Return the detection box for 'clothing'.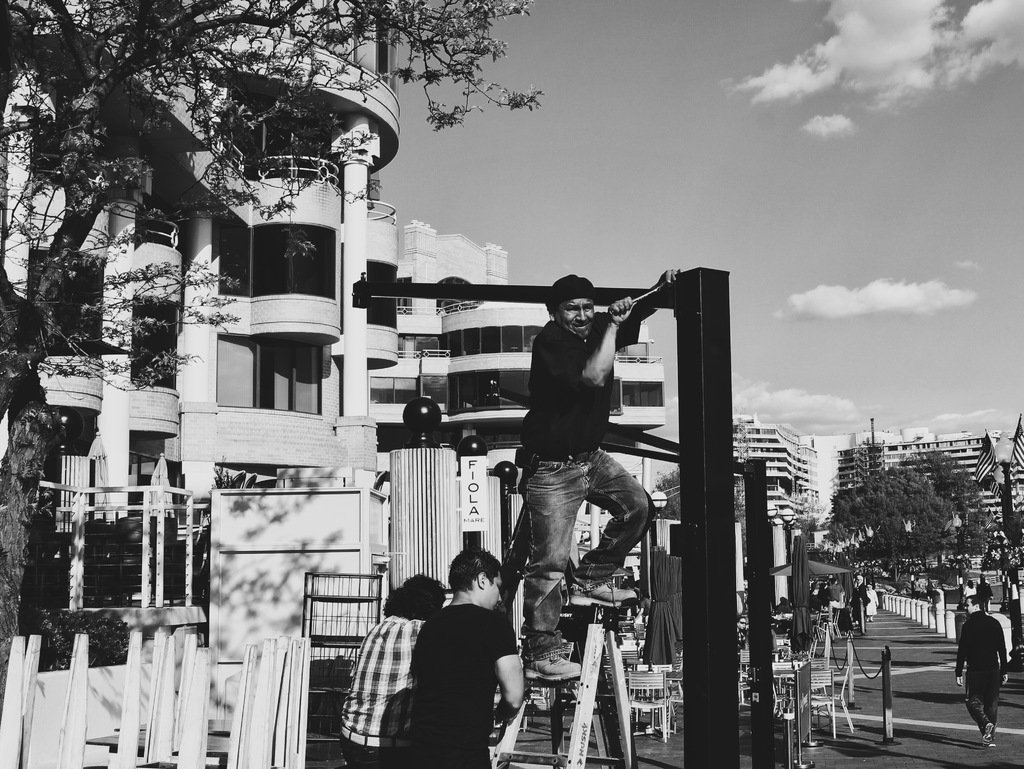
[x1=521, y1=321, x2=659, y2=667].
